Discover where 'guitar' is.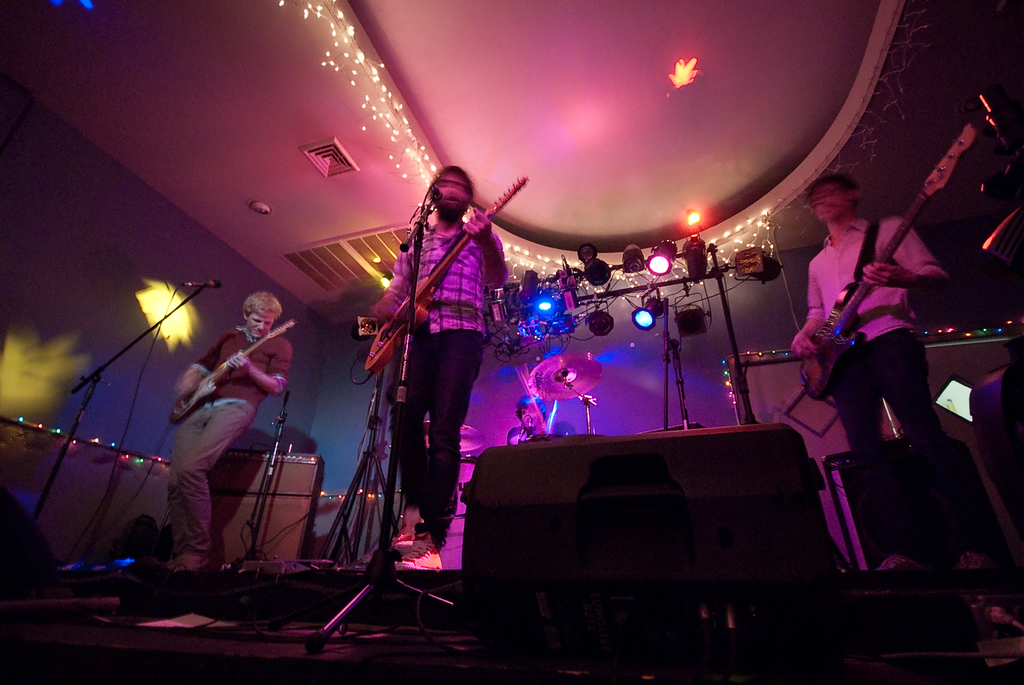
Discovered at bbox(790, 121, 977, 392).
